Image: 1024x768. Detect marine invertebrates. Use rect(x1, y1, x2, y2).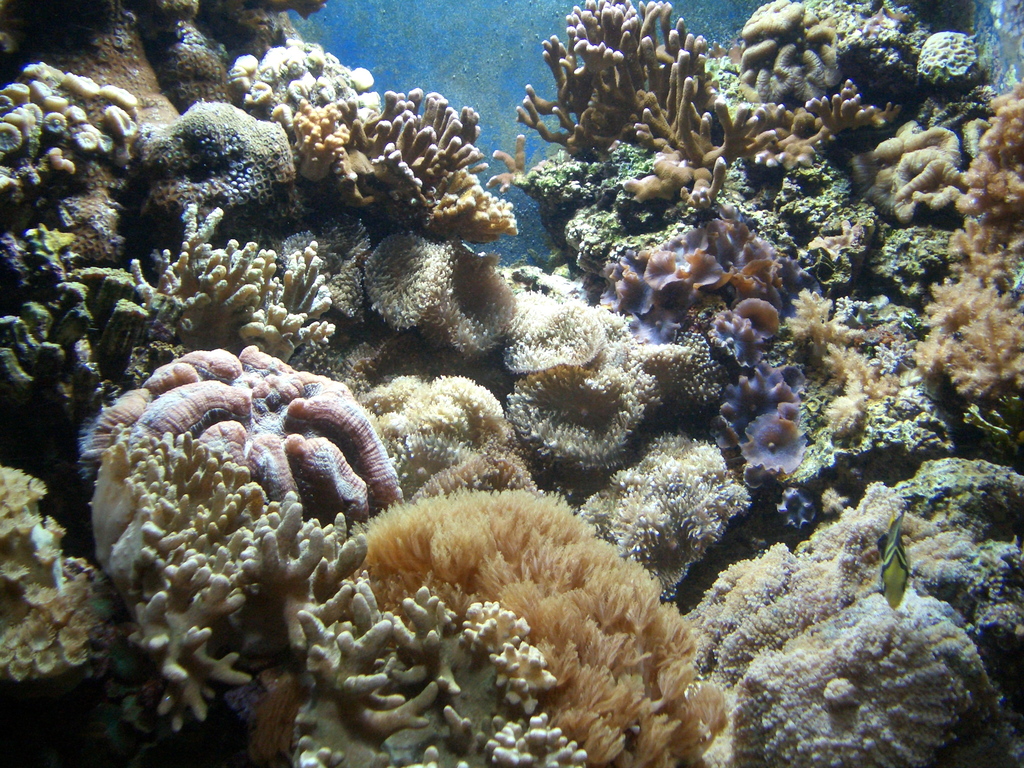
rect(428, 238, 532, 361).
